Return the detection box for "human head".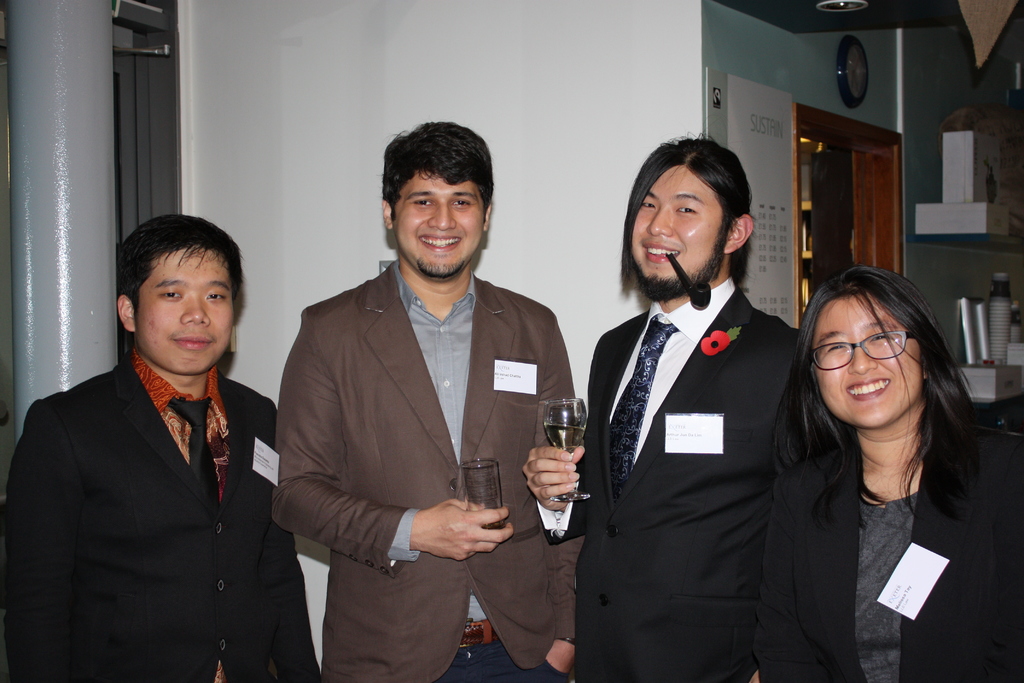
detection(619, 136, 756, 304).
